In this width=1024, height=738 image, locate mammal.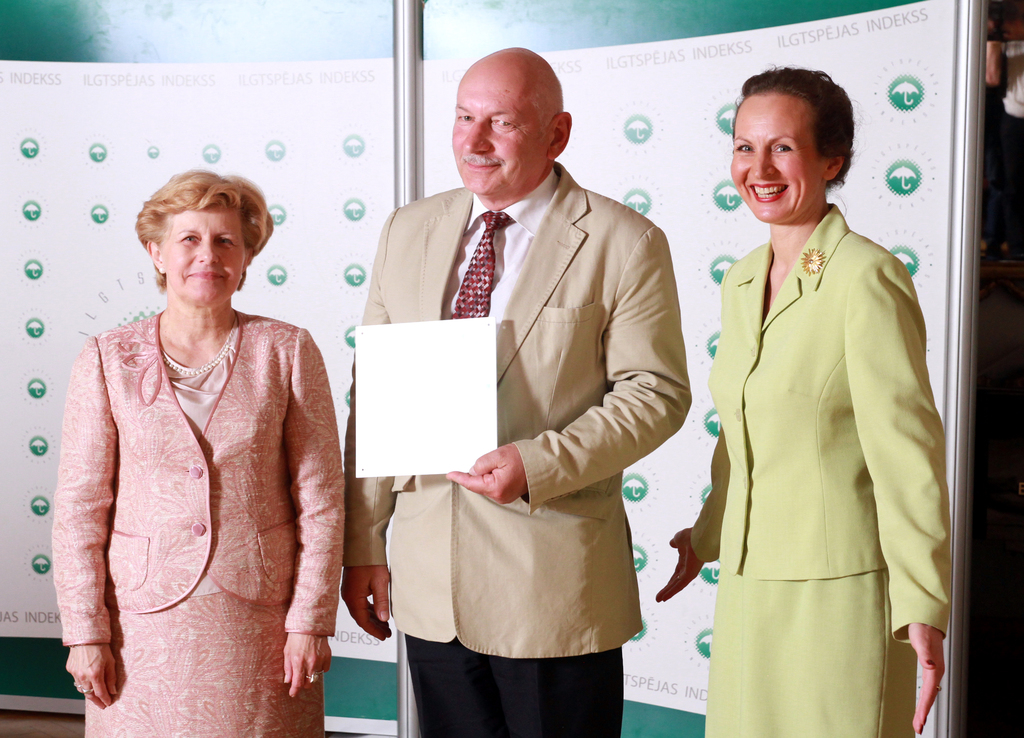
Bounding box: left=650, top=67, right=951, bottom=737.
